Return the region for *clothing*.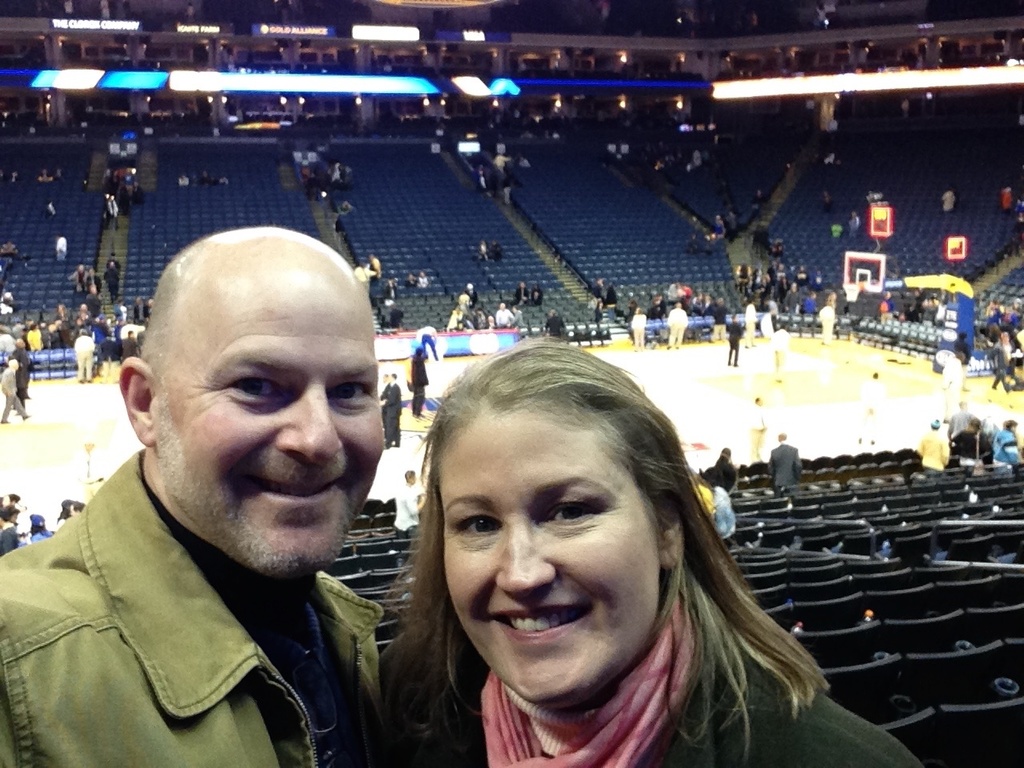
[989, 427, 1021, 466].
